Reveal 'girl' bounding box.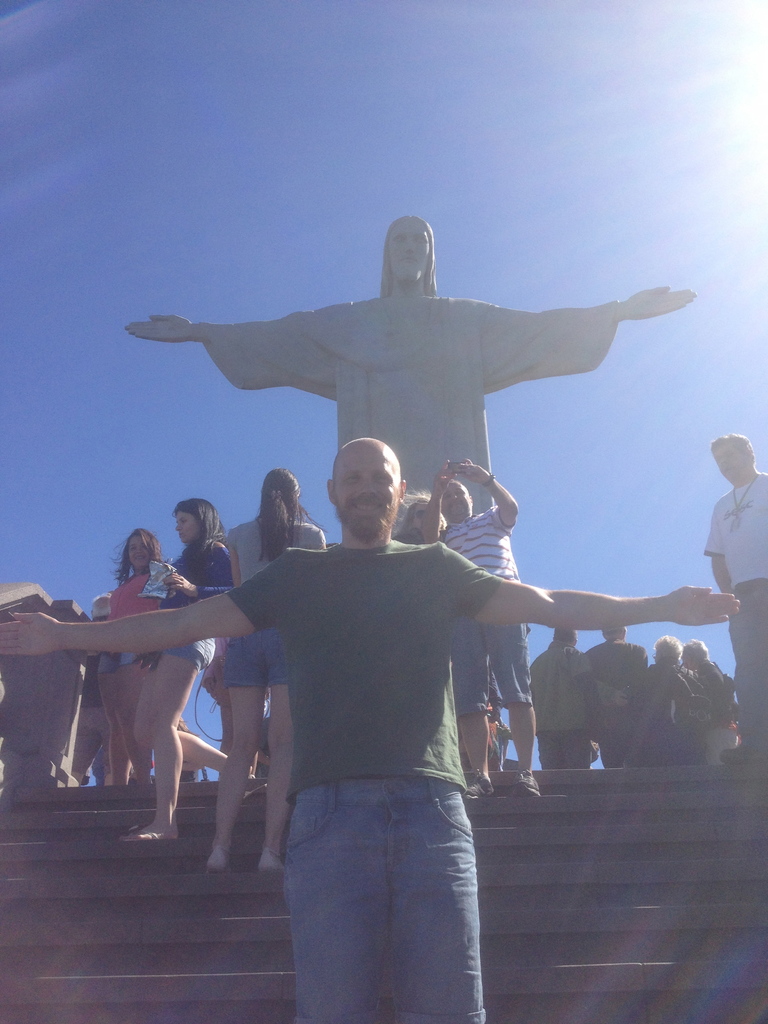
Revealed: left=127, top=498, right=229, bottom=839.
